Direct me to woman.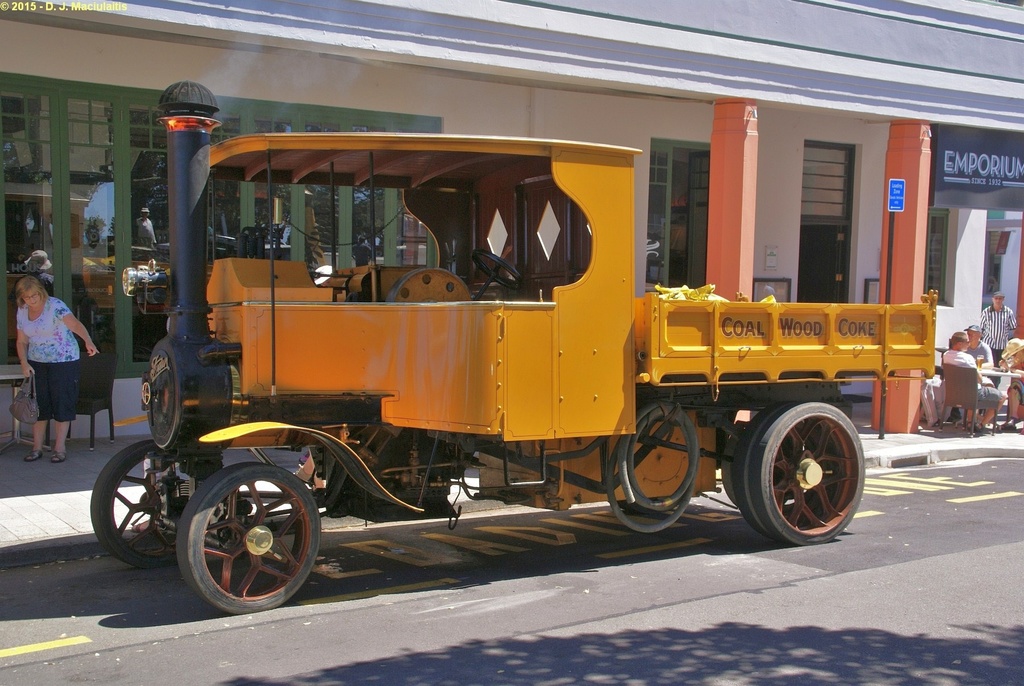
Direction: box=[937, 329, 1011, 437].
